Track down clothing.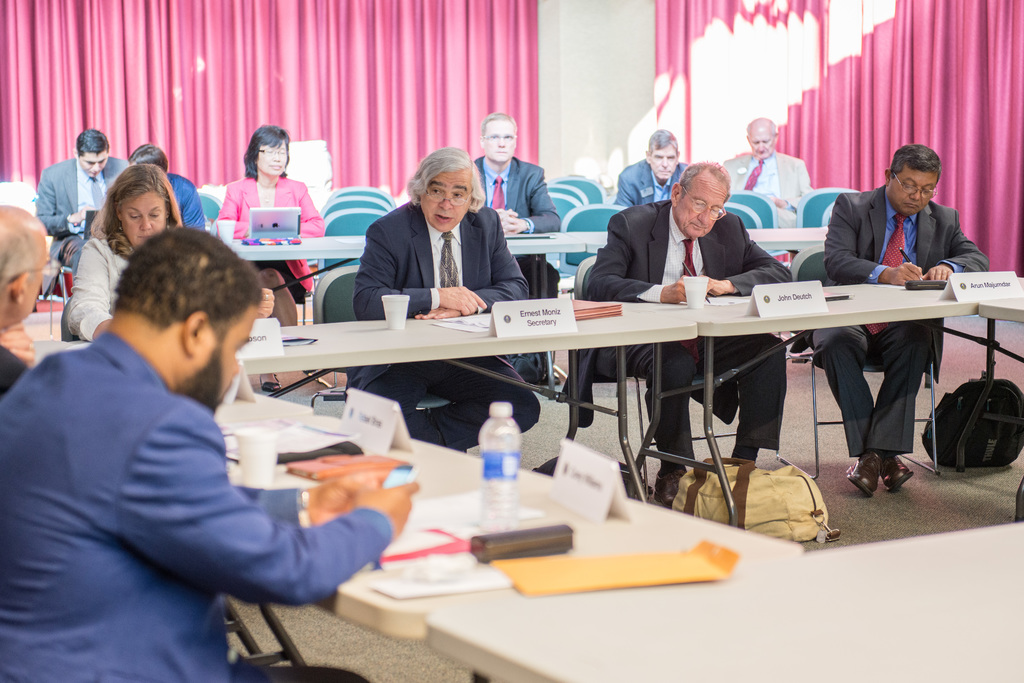
Tracked to bbox=(462, 160, 563, 291).
